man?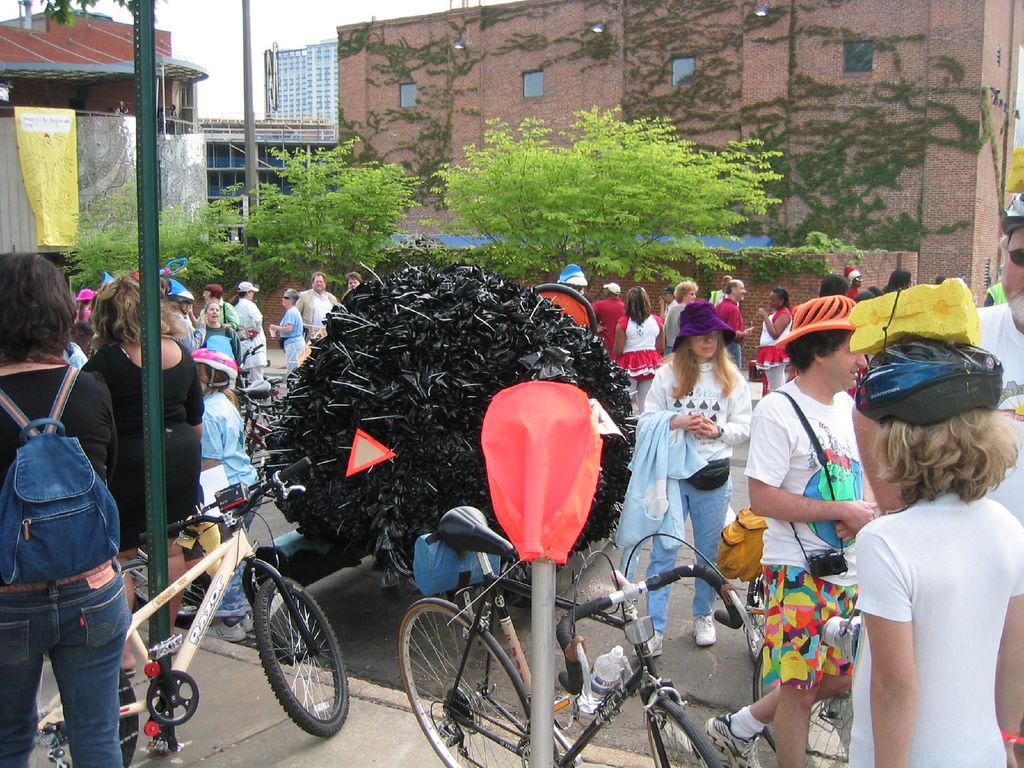
Rect(975, 198, 1023, 532)
